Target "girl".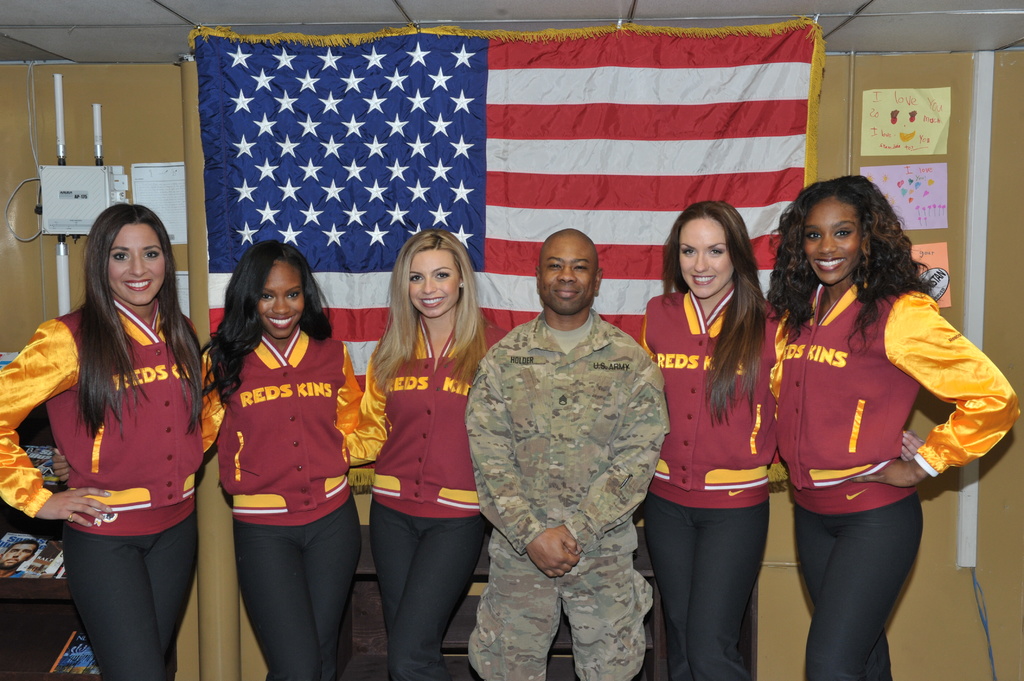
Target region: box(200, 239, 363, 680).
